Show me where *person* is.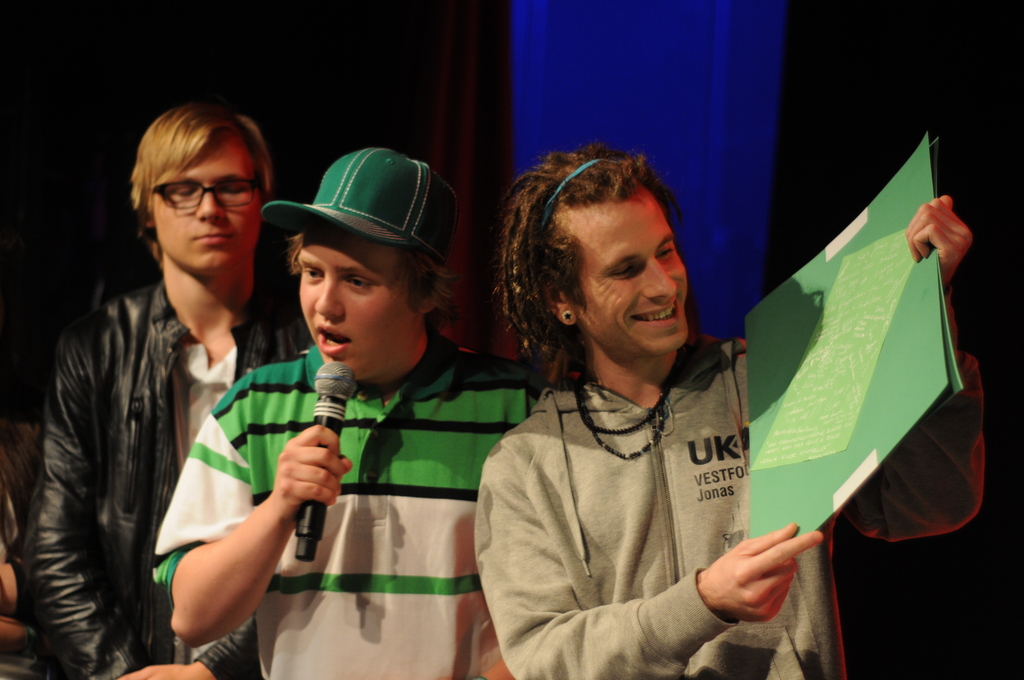
*person* is at bbox(472, 138, 970, 679).
